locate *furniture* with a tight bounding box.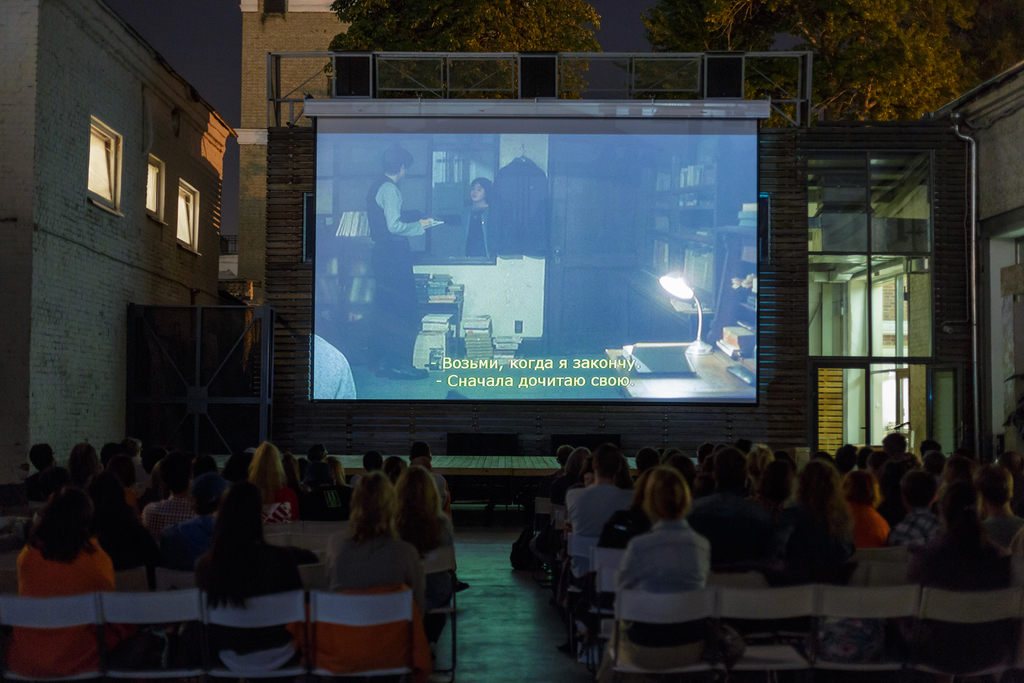
{"left": 96, "top": 583, "right": 206, "bottom": 682}.
